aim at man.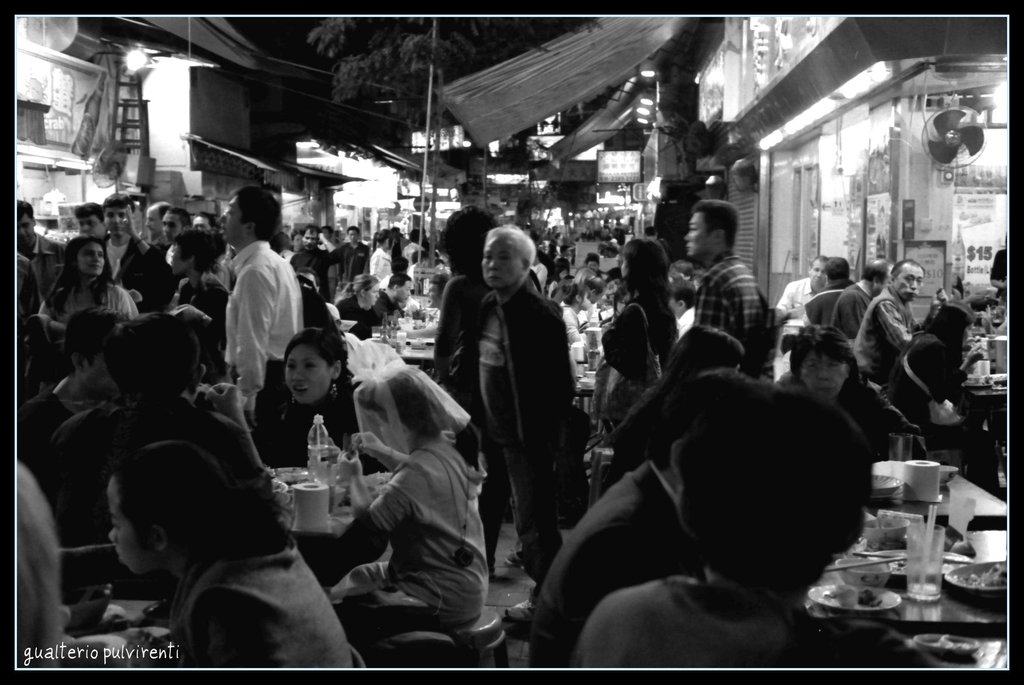
Aimed at [x1=775, y1=256, x2=829, y2=318].
